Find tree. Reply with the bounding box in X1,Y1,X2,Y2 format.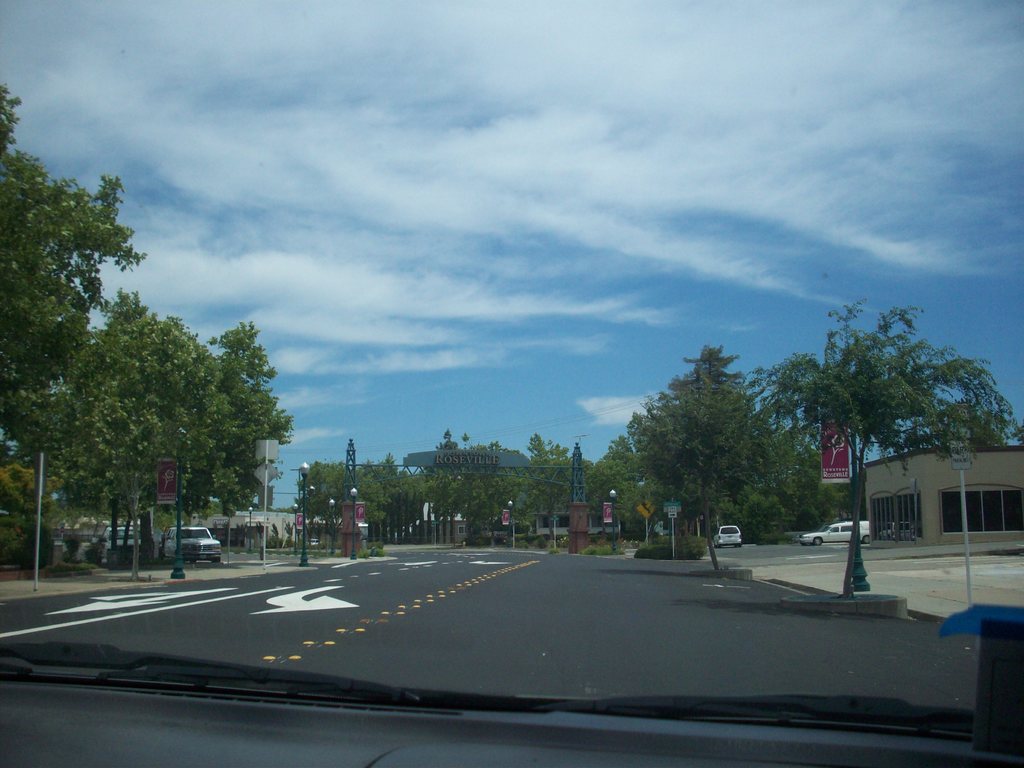
31,289,232,554.
